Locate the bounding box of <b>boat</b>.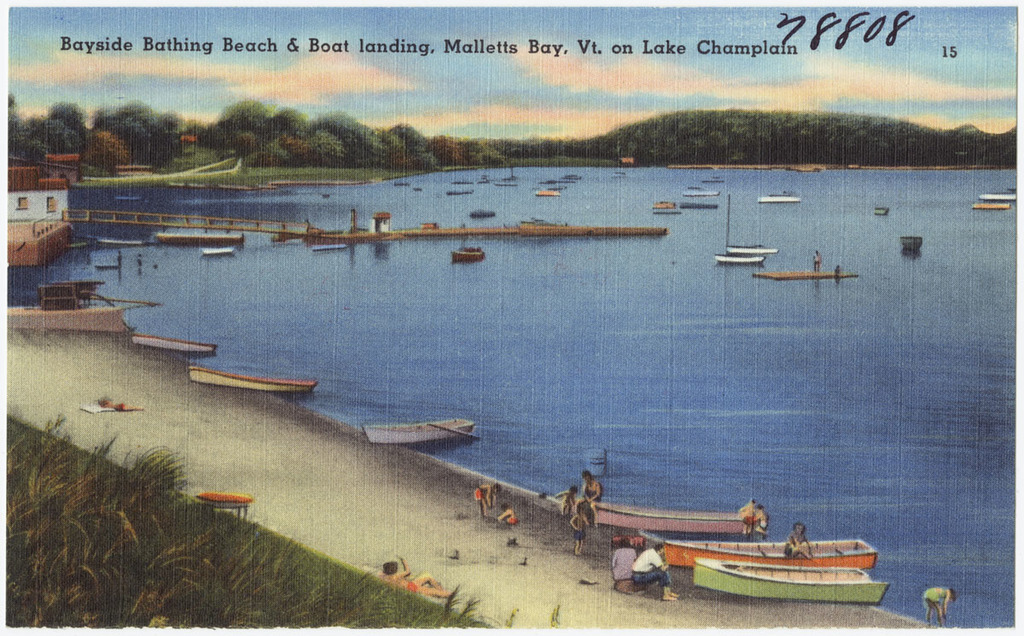
Bounding box: {"x1": 570, "y1": 495, "x2": 751, "y2": 530}.
